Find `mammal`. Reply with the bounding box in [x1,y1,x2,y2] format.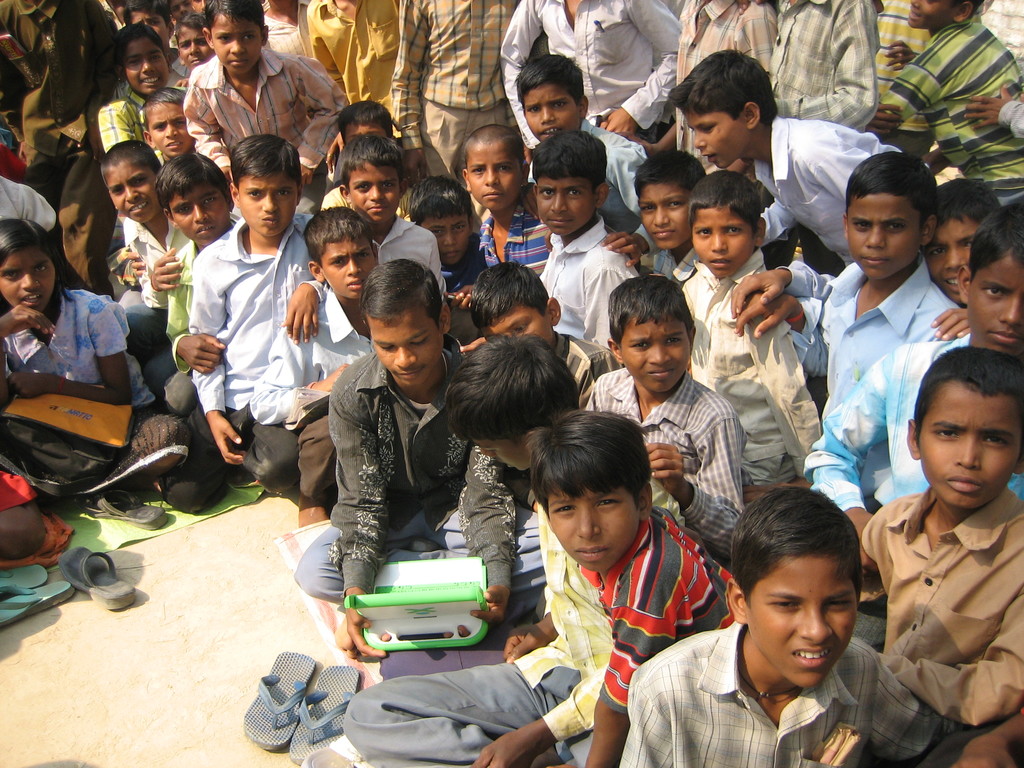
[500,0,684,150].
